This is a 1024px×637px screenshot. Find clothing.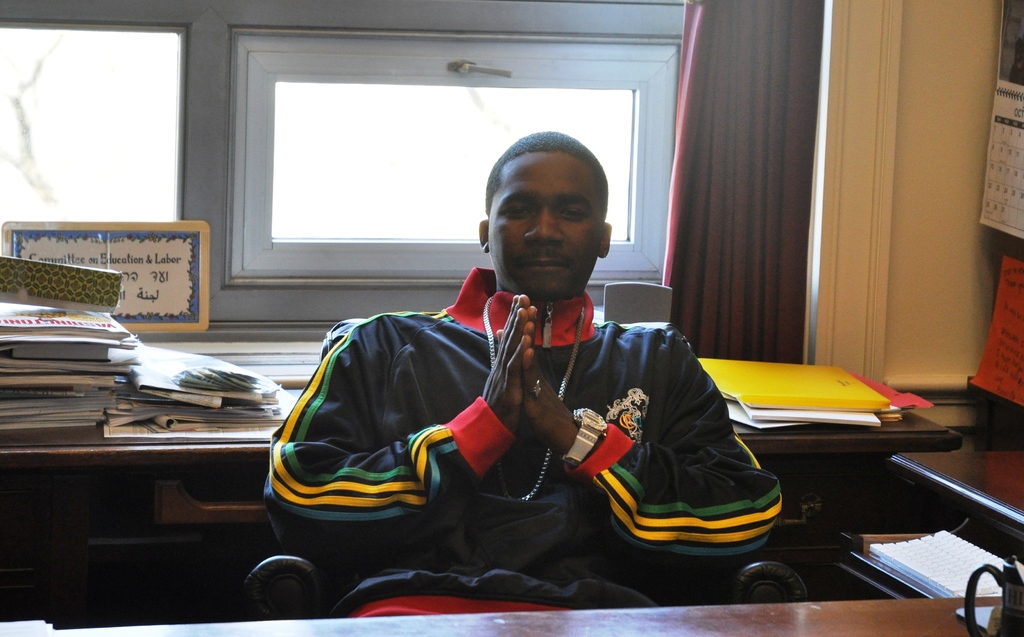
Bounding box: [left=283, top=265, right=769, bottom=600].
